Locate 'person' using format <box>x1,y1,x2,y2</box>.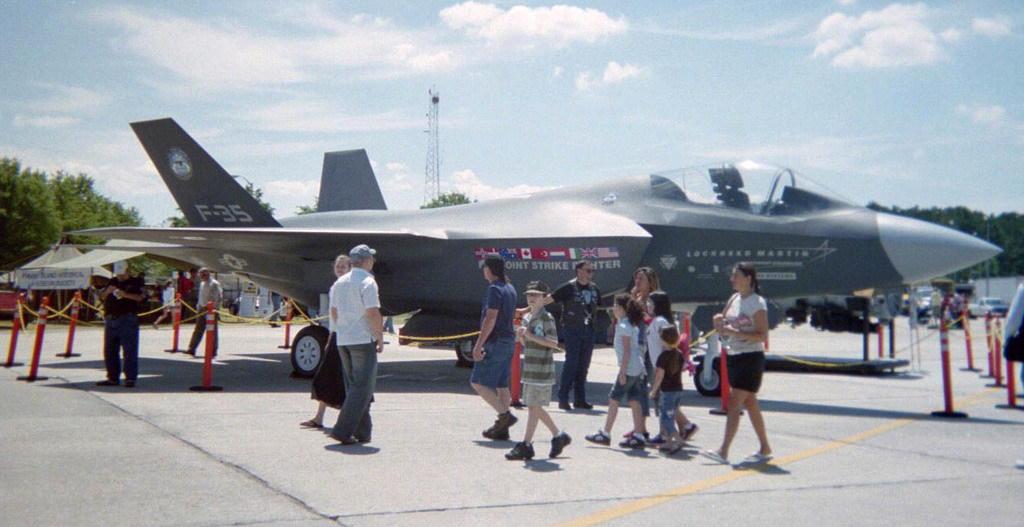
<box>643,291,684,443</box>.
